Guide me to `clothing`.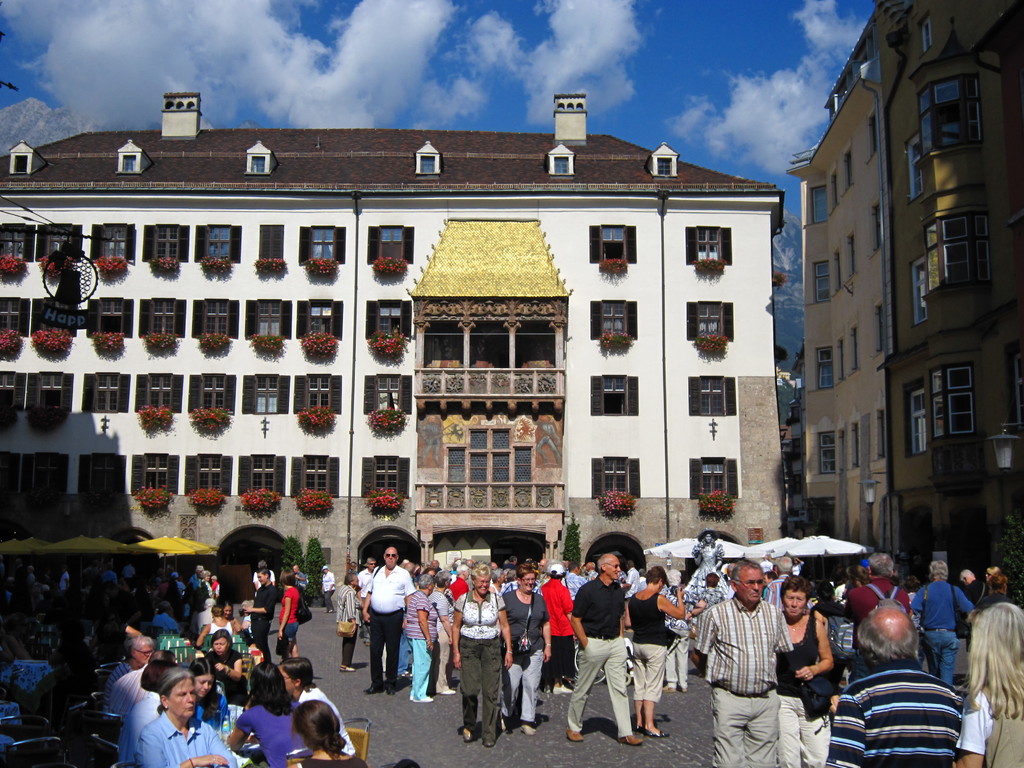
Guidance: box=[980, 589, 1021, 607].
